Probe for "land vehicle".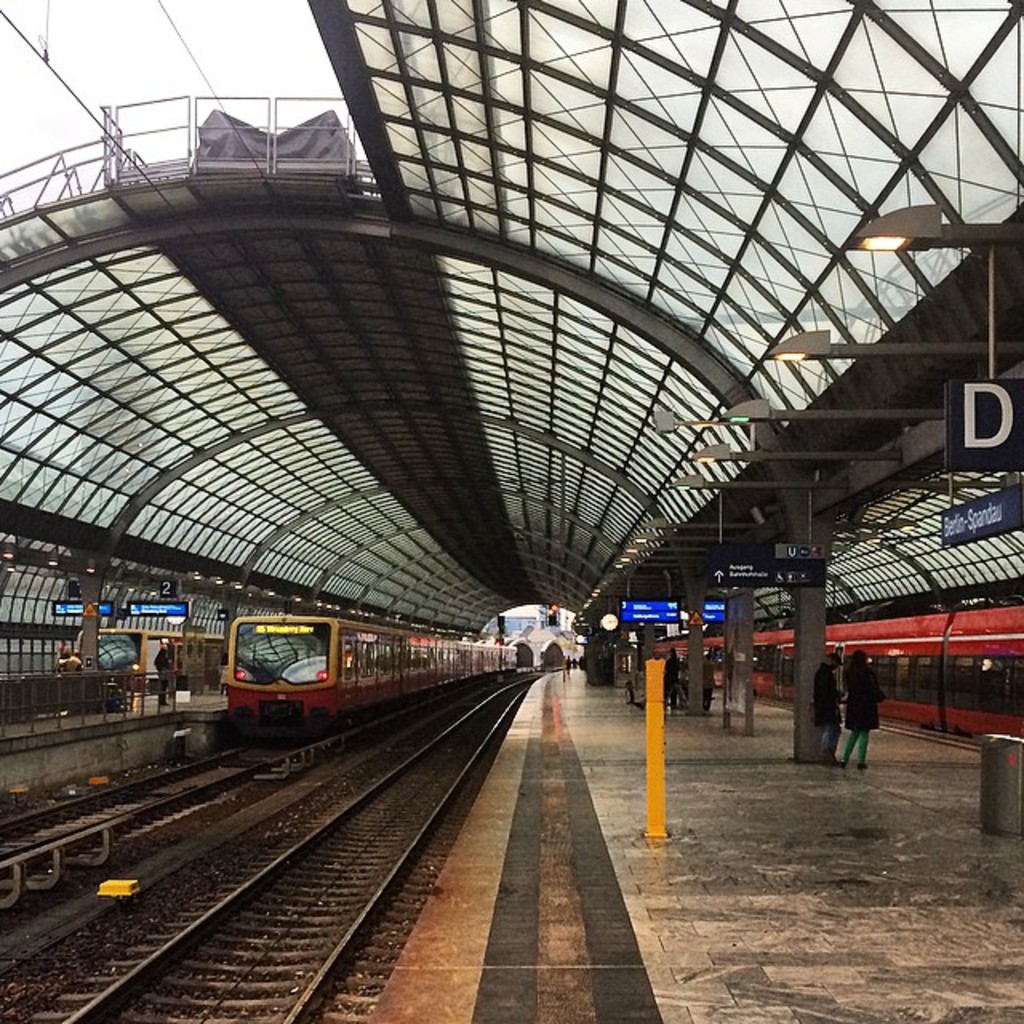
Probe result: [179,581,550,771].
